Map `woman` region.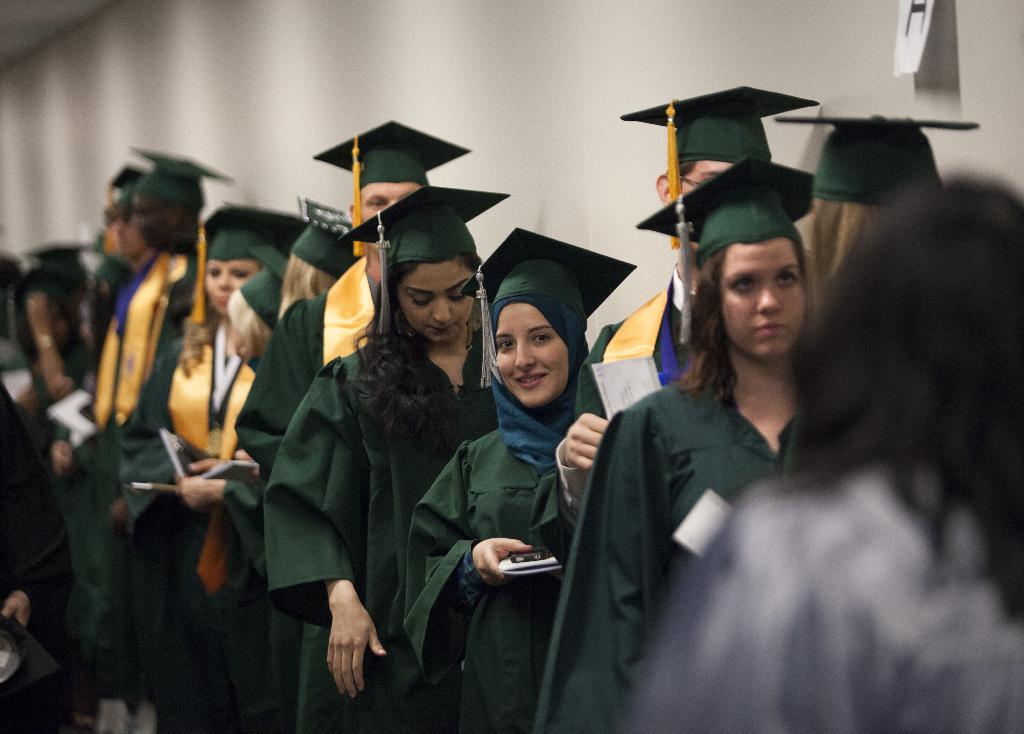
Mapped to box=[616, 169, 1023, 733].
